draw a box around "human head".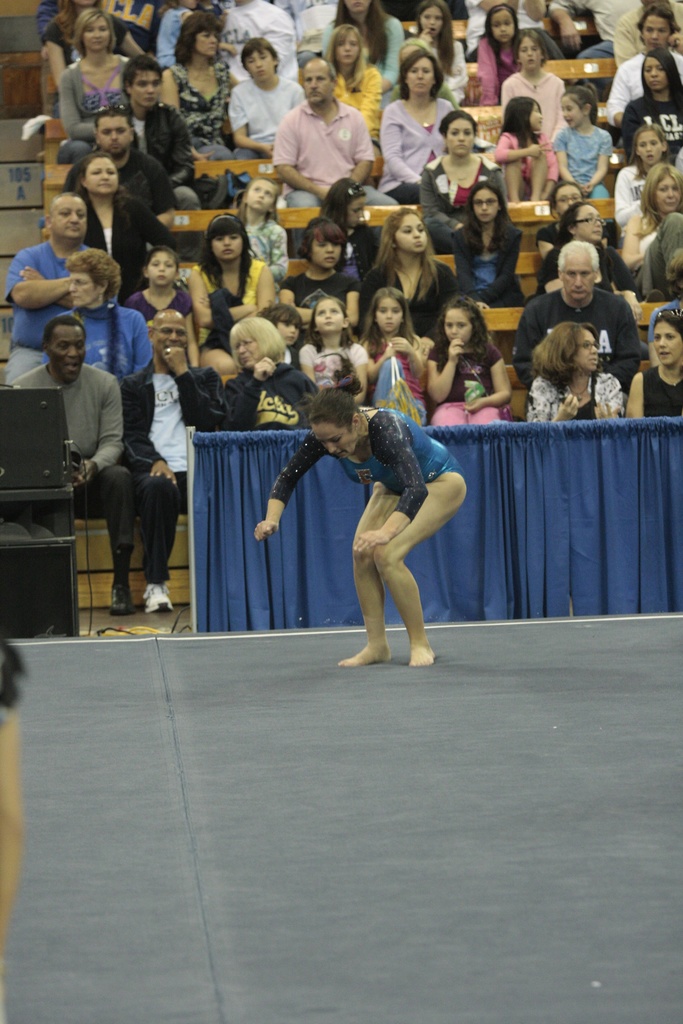
pyautogui.locateOnScreen(383, 205, 429, 256).
